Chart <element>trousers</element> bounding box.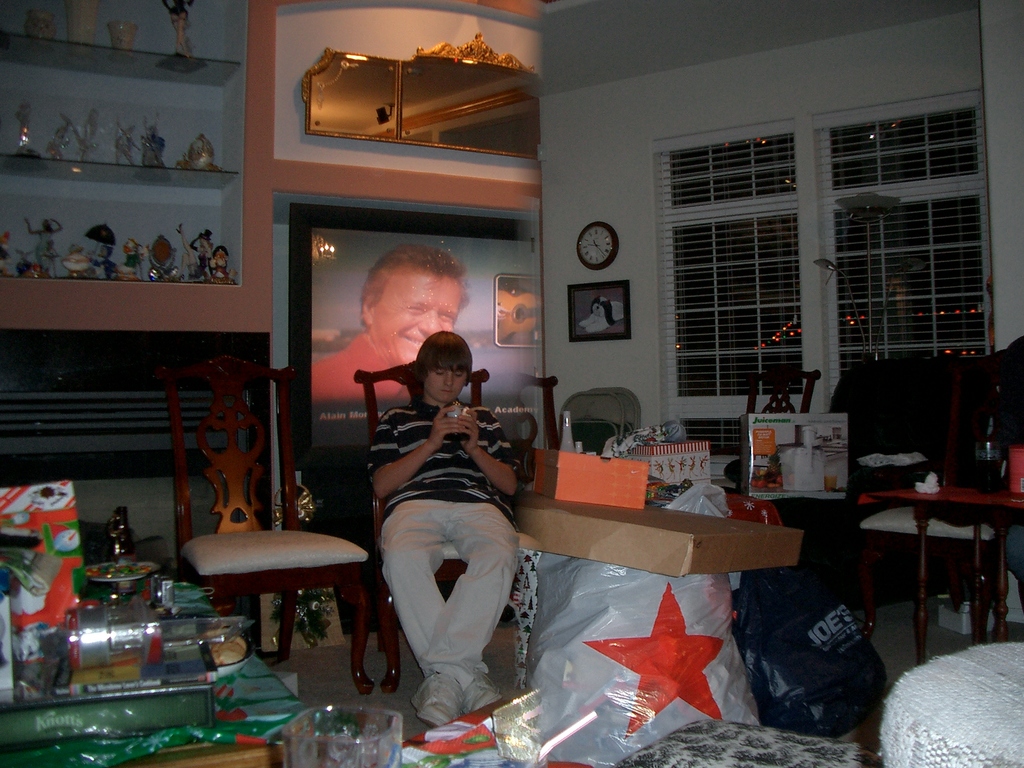
Charted: box(378, 501, 517, 697).
